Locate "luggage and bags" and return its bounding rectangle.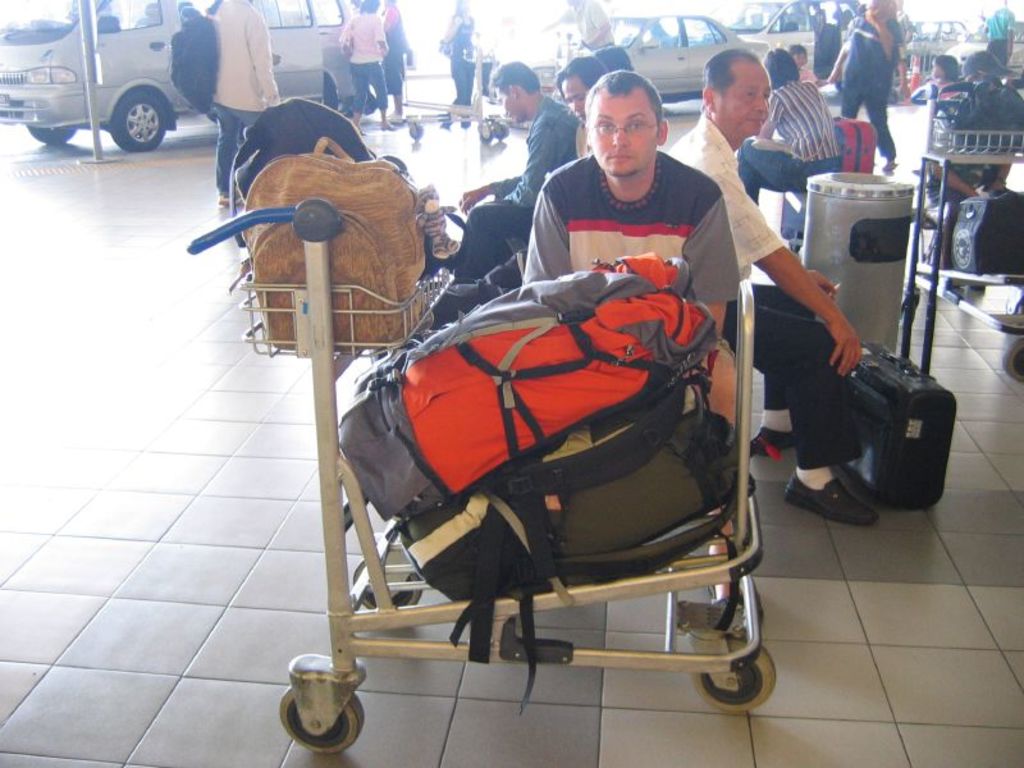
225 92 370 251.
